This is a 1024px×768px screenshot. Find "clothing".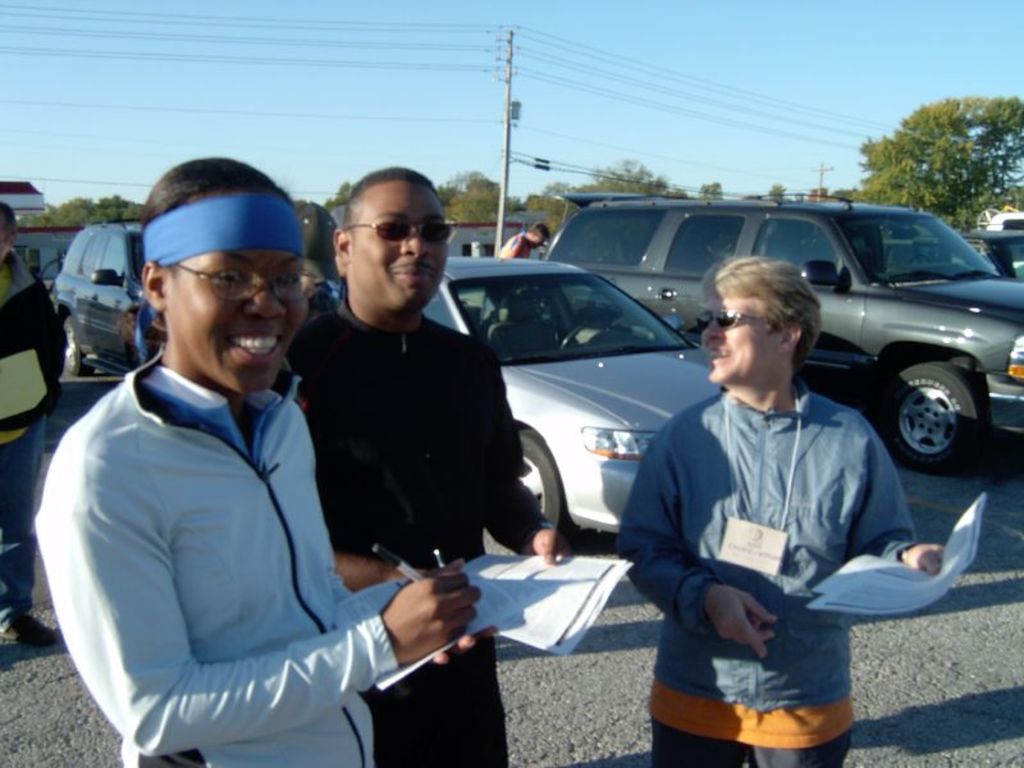
Bounding box: x1=251, y1=293, x2=568, y2=767.
